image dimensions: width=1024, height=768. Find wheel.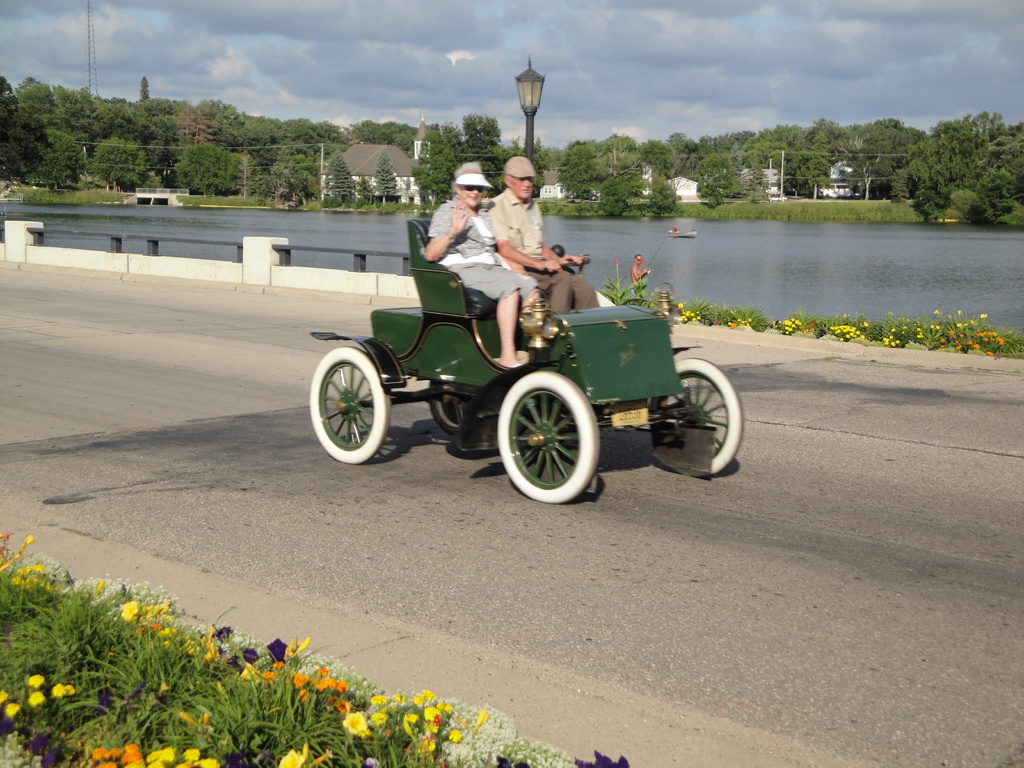
pyautogui.locateOnScreen(646, 356, 741, 470).
